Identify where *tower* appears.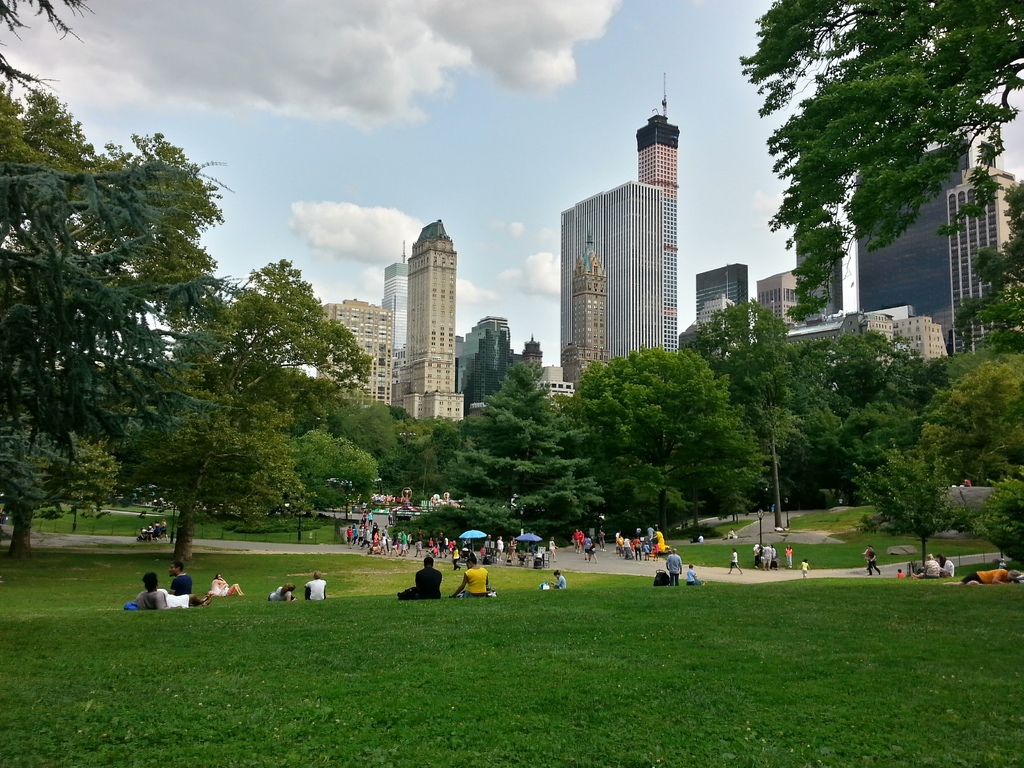
Appears at {"x1": 562, "y1": 233, "x2": 608, "y2": 395}.
